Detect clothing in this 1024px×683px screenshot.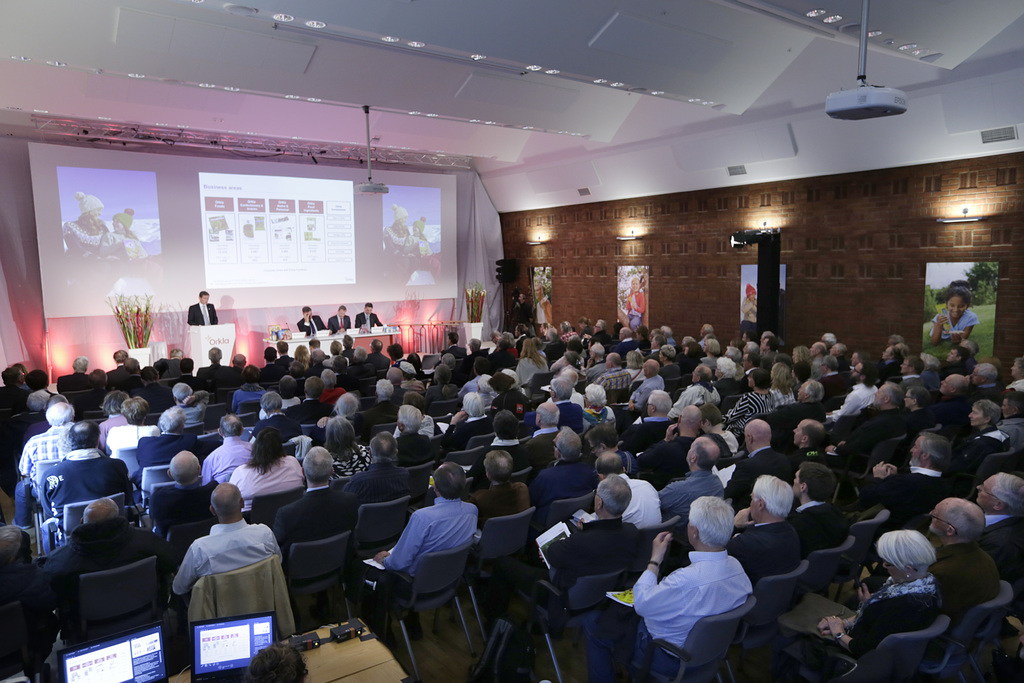
Detection: <region>491, 388, 529, 418</region>.
